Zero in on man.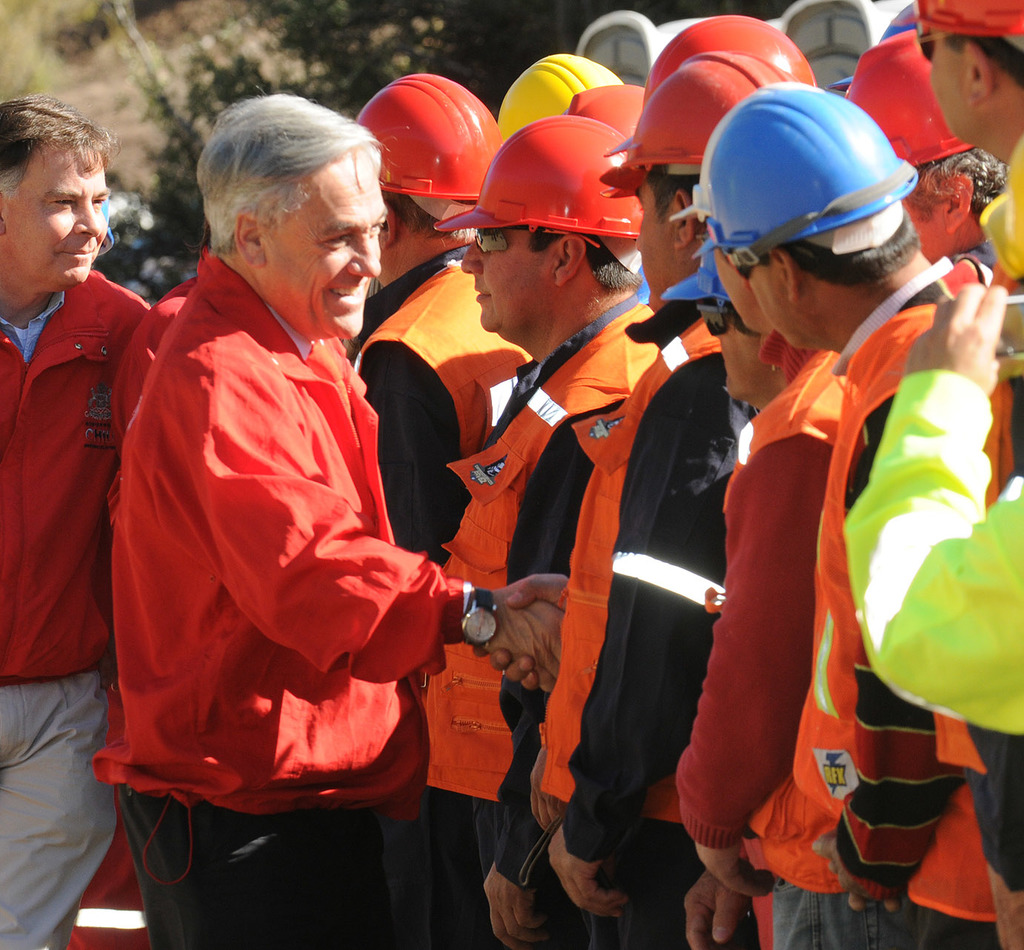
Zeroed in: [0,93,151,949].
